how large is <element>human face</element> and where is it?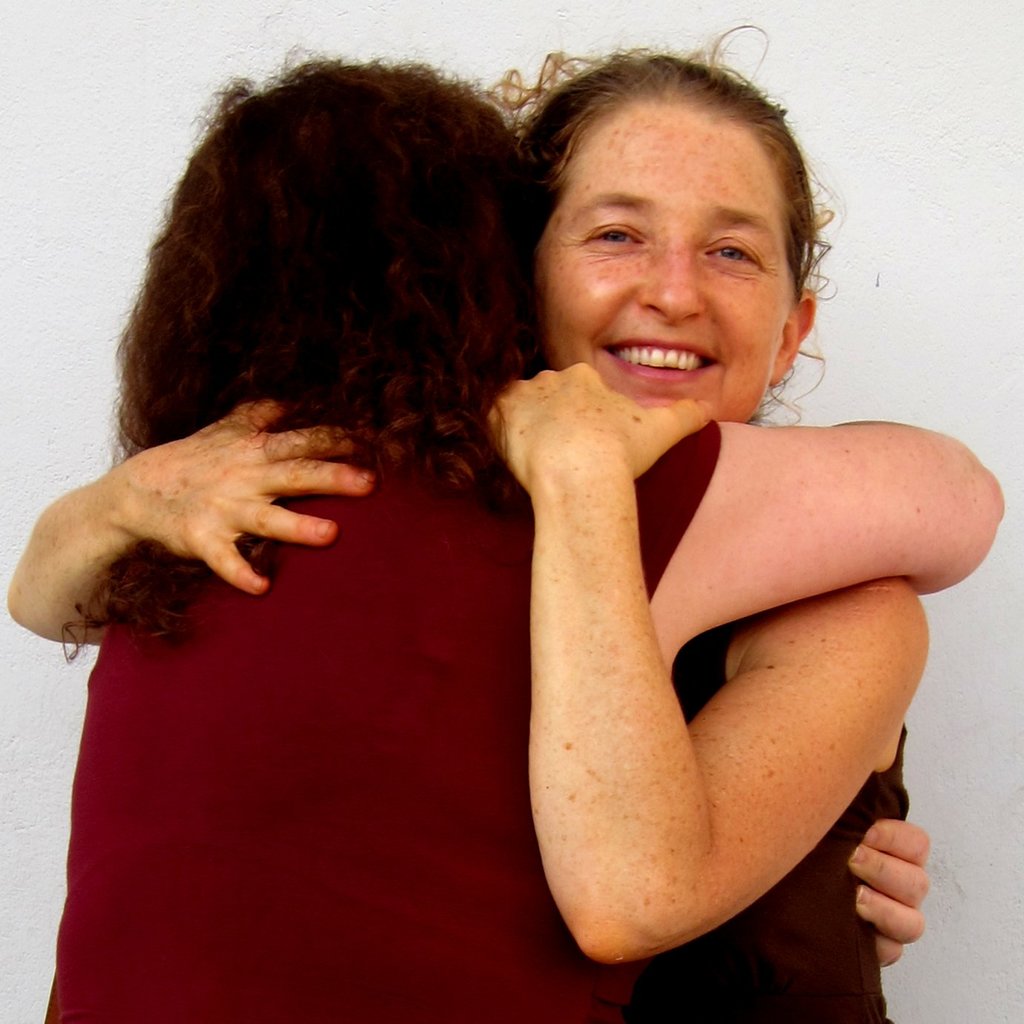
Bounding box: [x1=532, y1=106, x2=794, y2=426].
